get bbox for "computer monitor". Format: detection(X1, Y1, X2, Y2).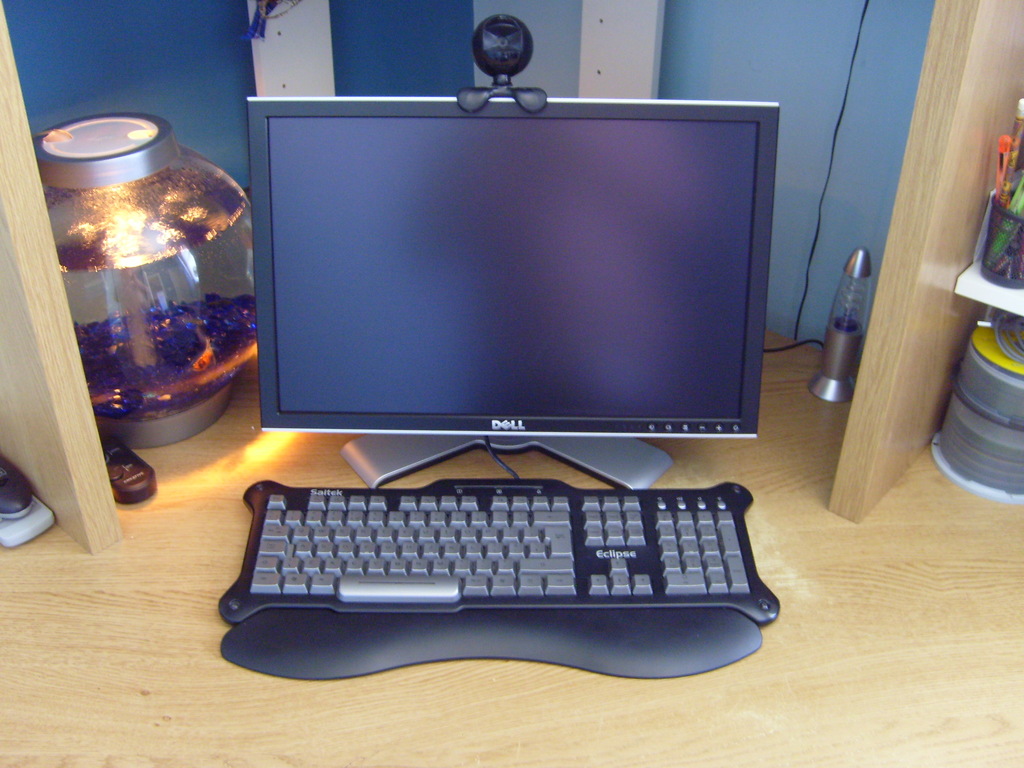
detection(225, 73, 787, 543).
